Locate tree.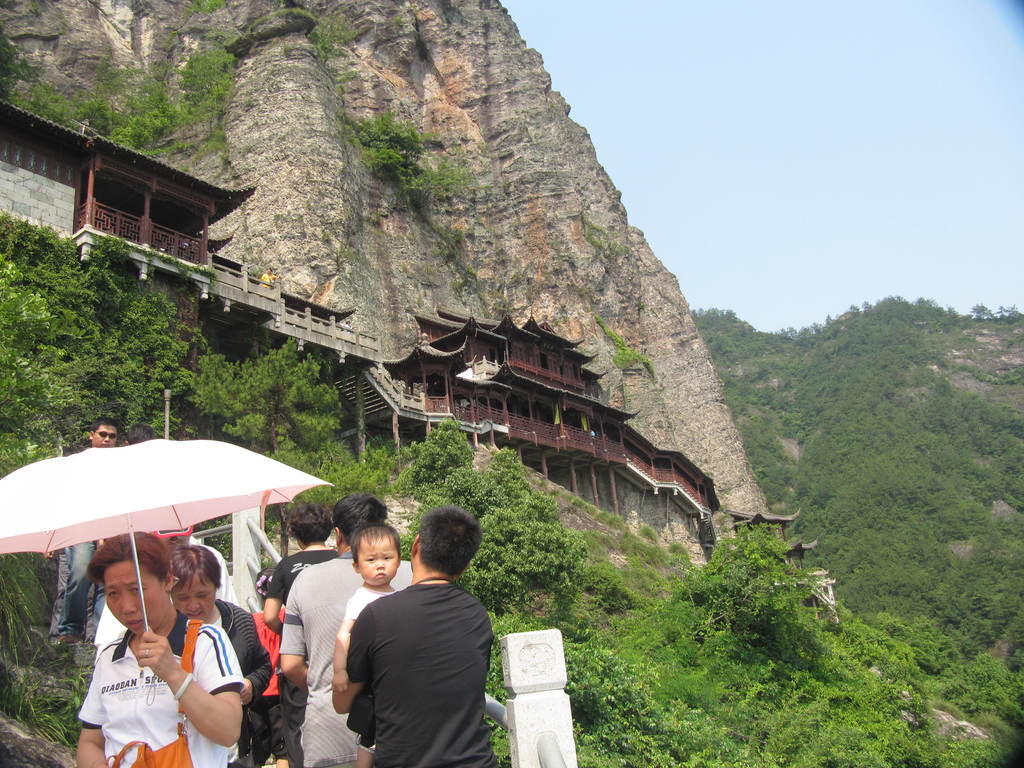
Bounding box: bbox(0, 253, 80, 472).
